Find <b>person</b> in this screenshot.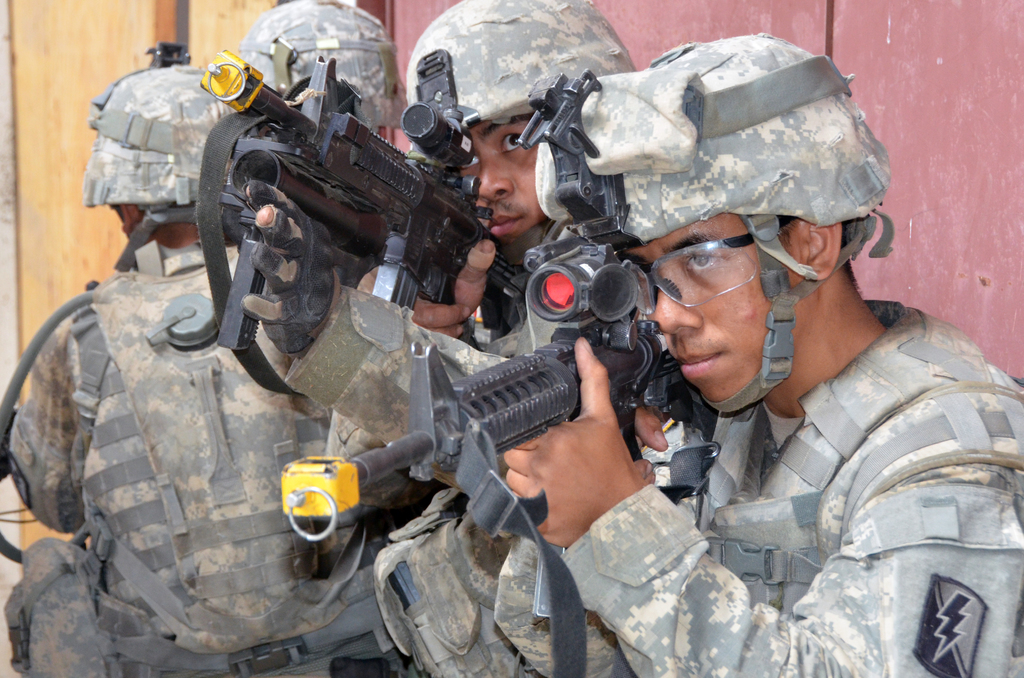
The bounding box for <b>person</b> is (left=259, top=0, right=643, bottom=677).
